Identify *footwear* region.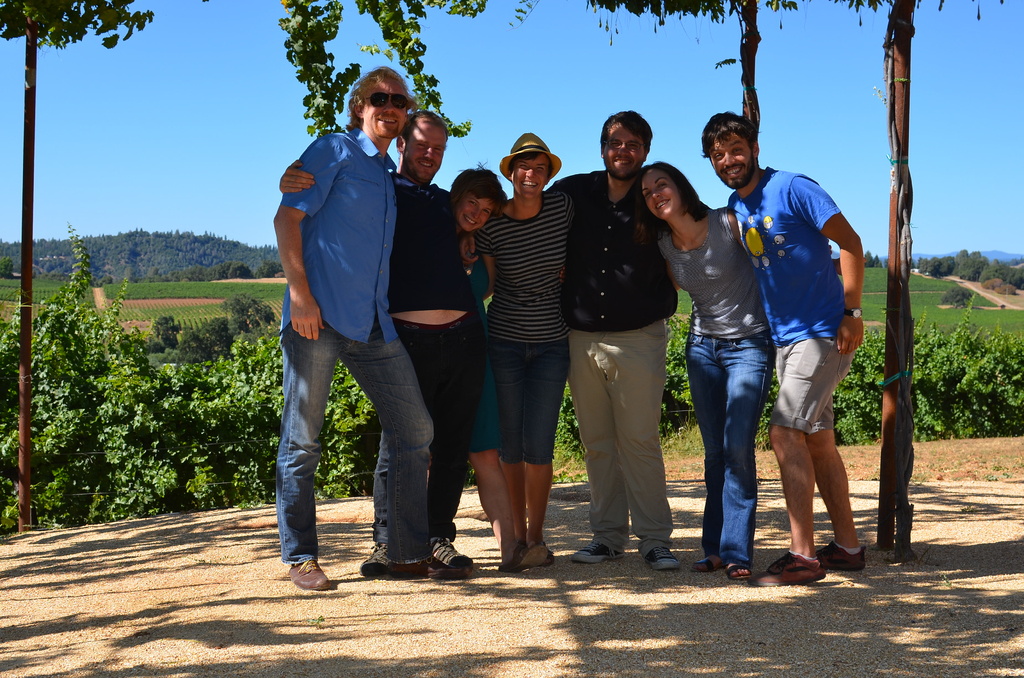
Region: box(727, 561, 751, 581).
